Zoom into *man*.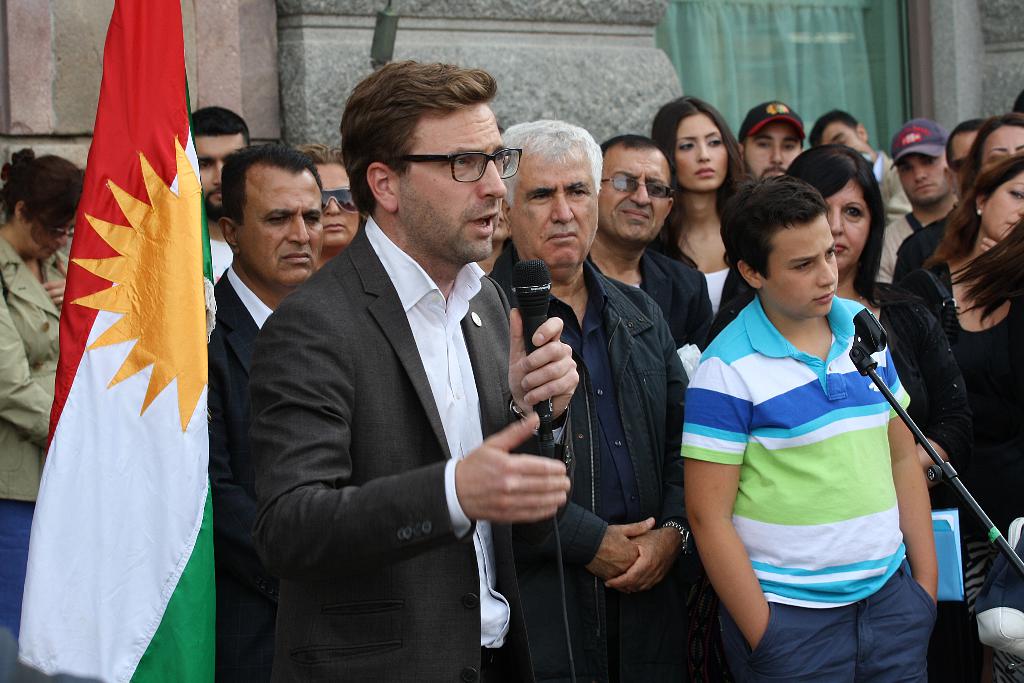
Zoom target: (left=184, top=105, right=255, bottom=281).
